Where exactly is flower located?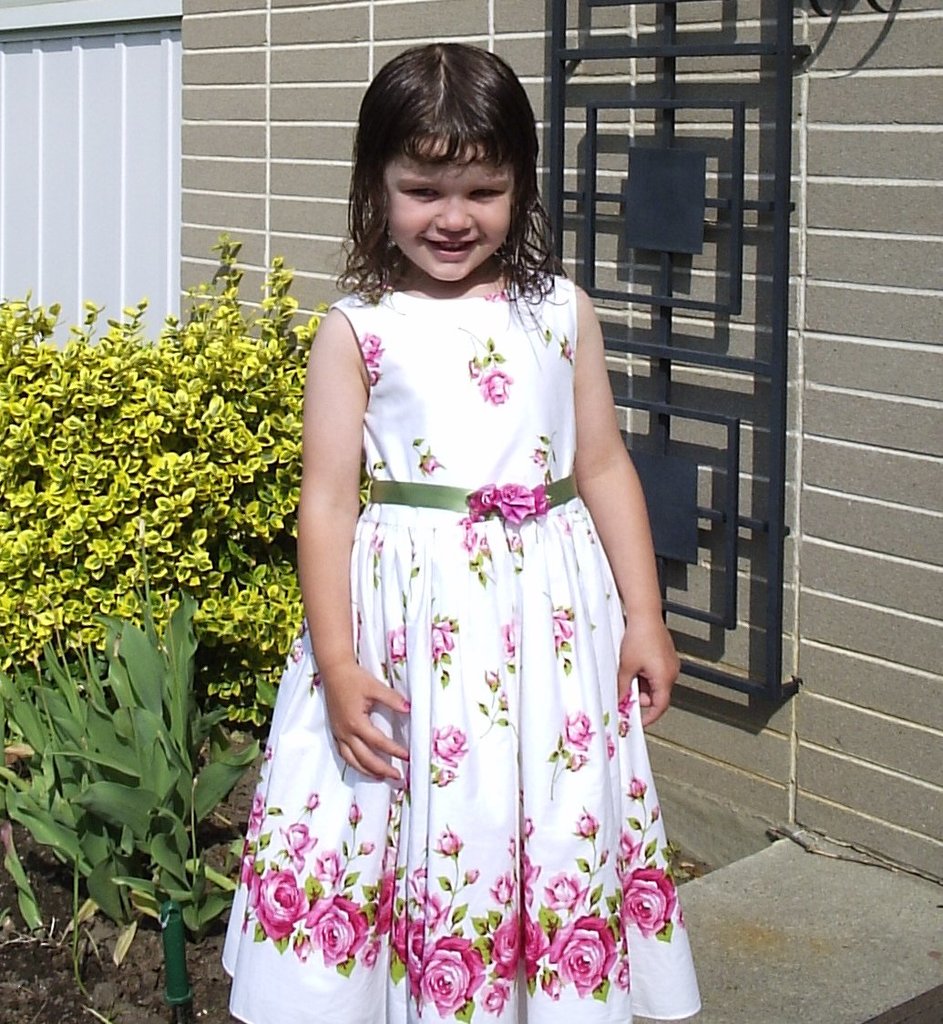
Its bounding box is box(499, 616, 518, 659).
